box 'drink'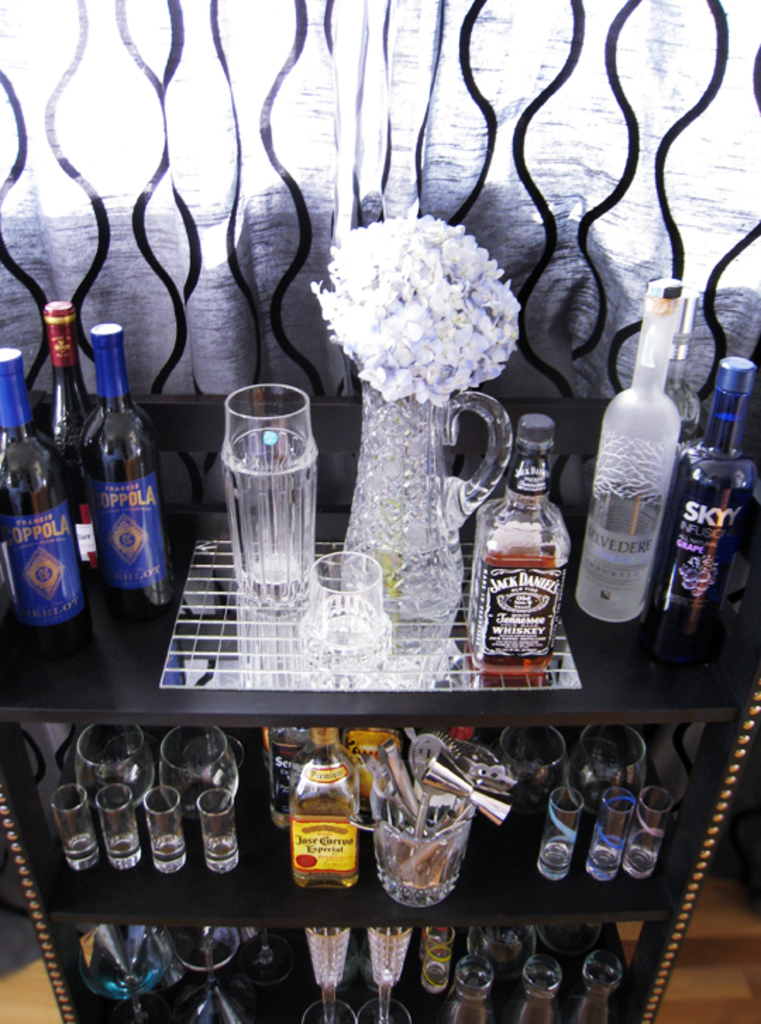
bbox(82, 320, 179, 623)
